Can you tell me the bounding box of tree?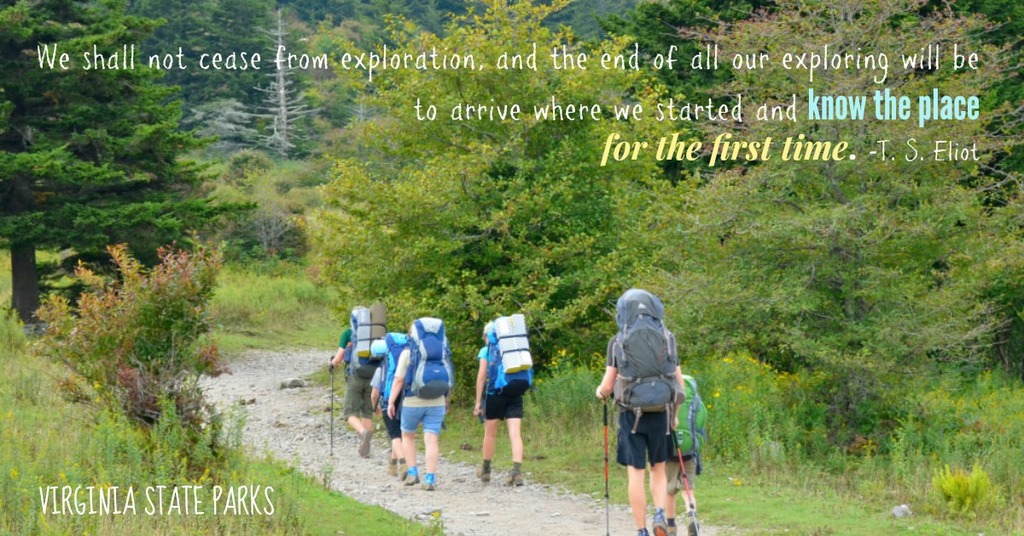
Rect(0, 0, 254, 343).
